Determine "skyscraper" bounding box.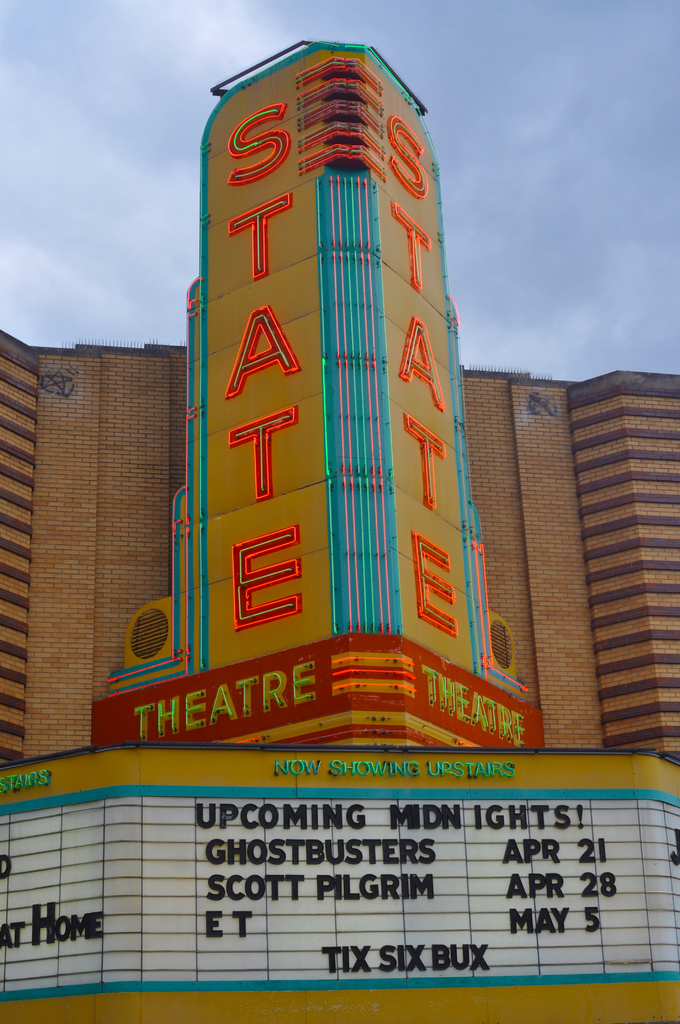
Determined: (189,52,491,758).
